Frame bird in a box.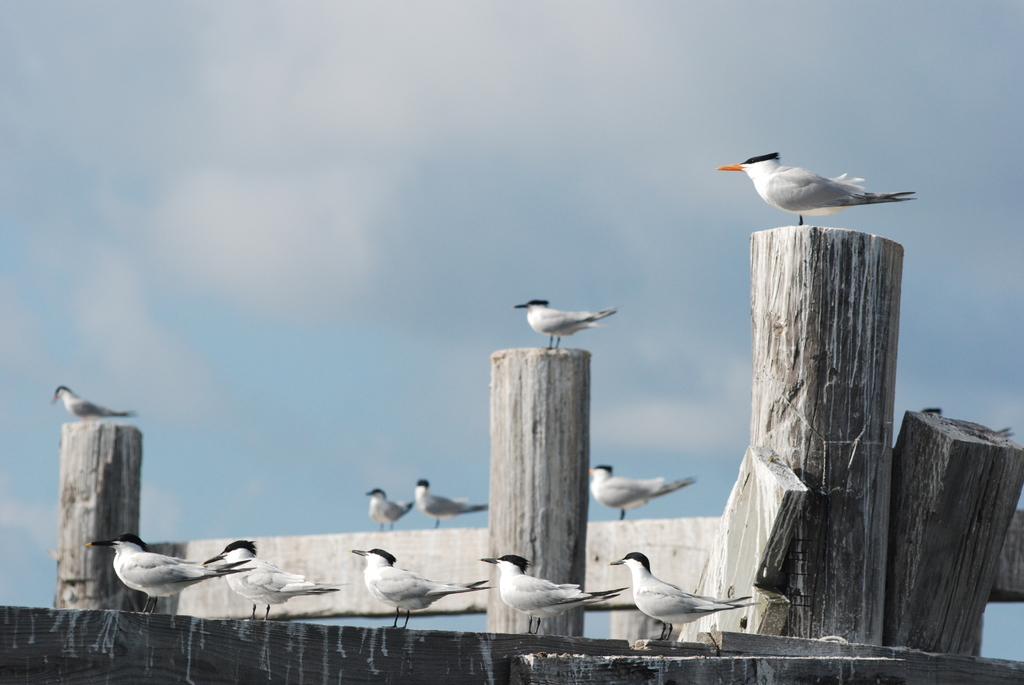
bbox=(50, 385, 140, 421).
